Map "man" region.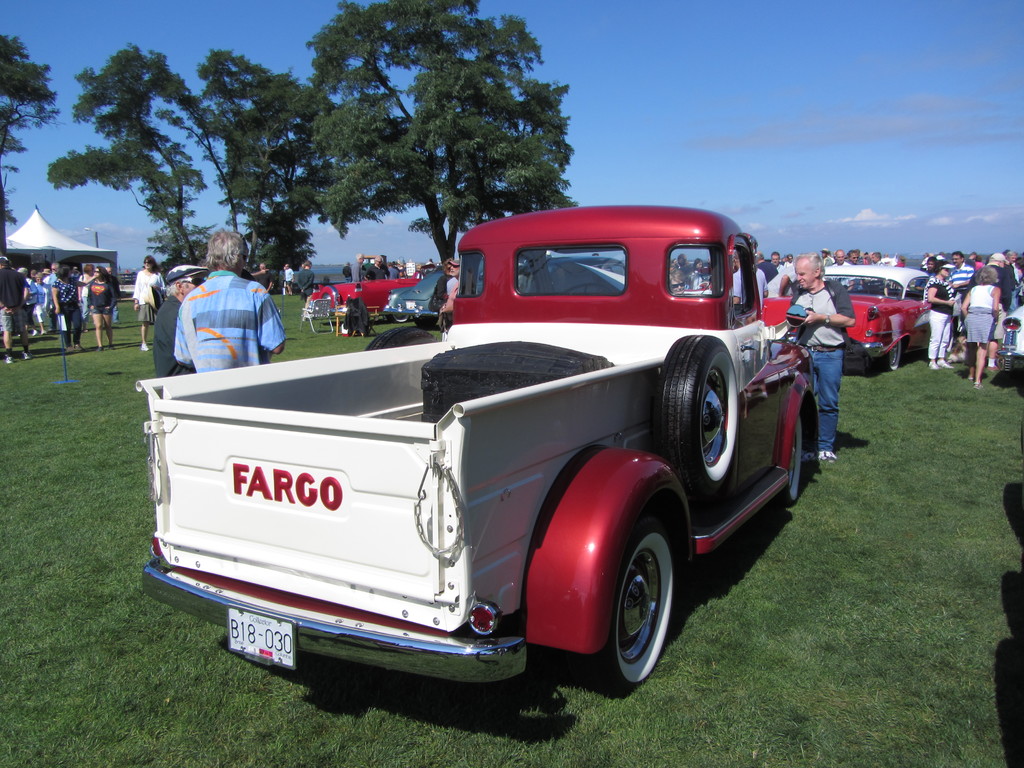
Mapped to (x1=364, y1=255, x2=392, y2=283).
